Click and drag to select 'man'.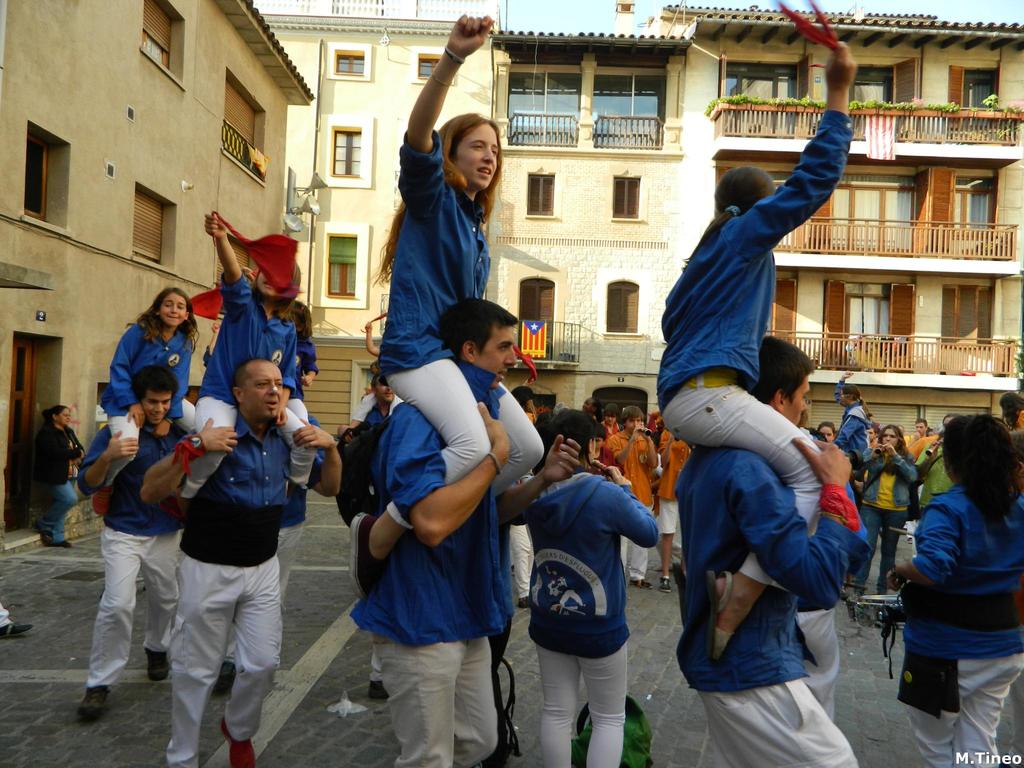
Selection: (75,364,193,723).
